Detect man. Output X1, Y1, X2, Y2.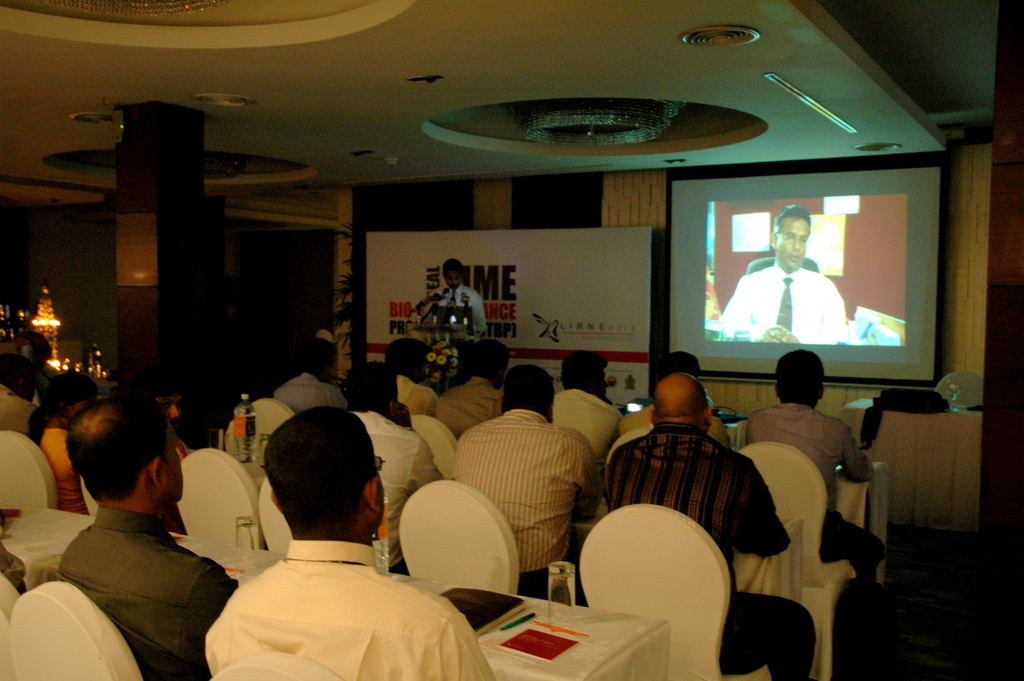
454, 360, 609, 607.
